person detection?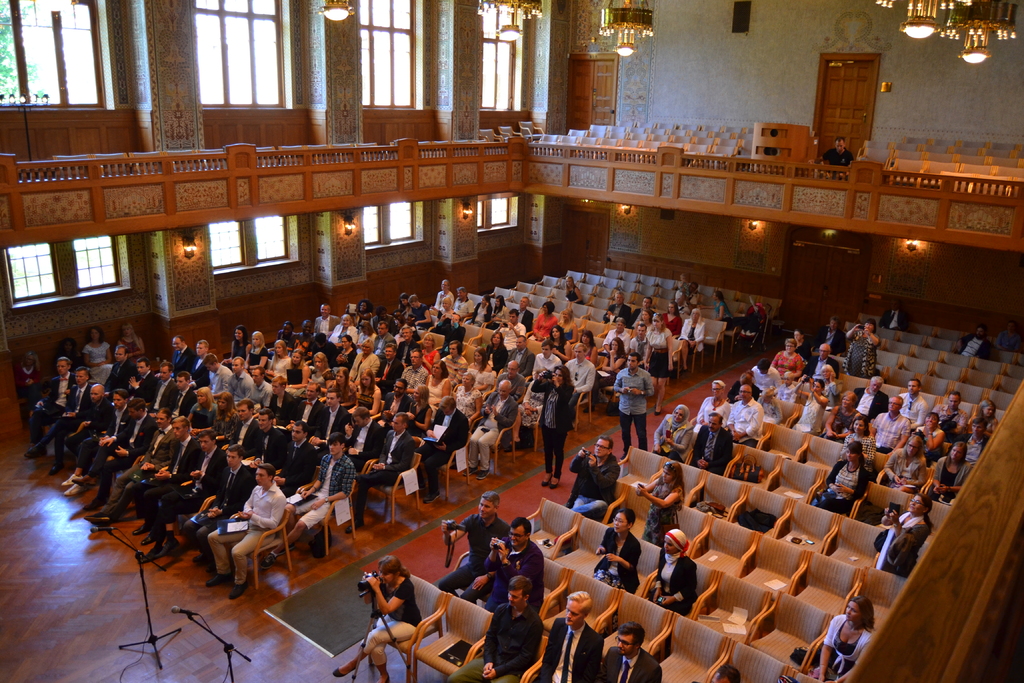
(x1=536, y1=585, x2=610, y2=682)
